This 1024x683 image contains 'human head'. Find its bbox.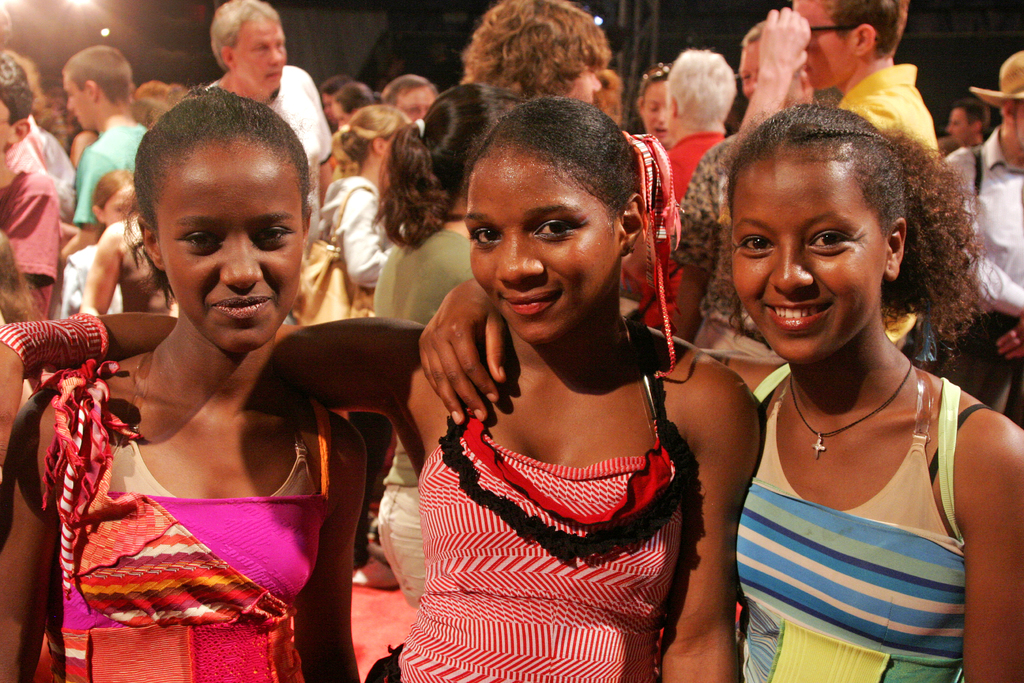
[left=408, top=78, right=509, bottom=215].
